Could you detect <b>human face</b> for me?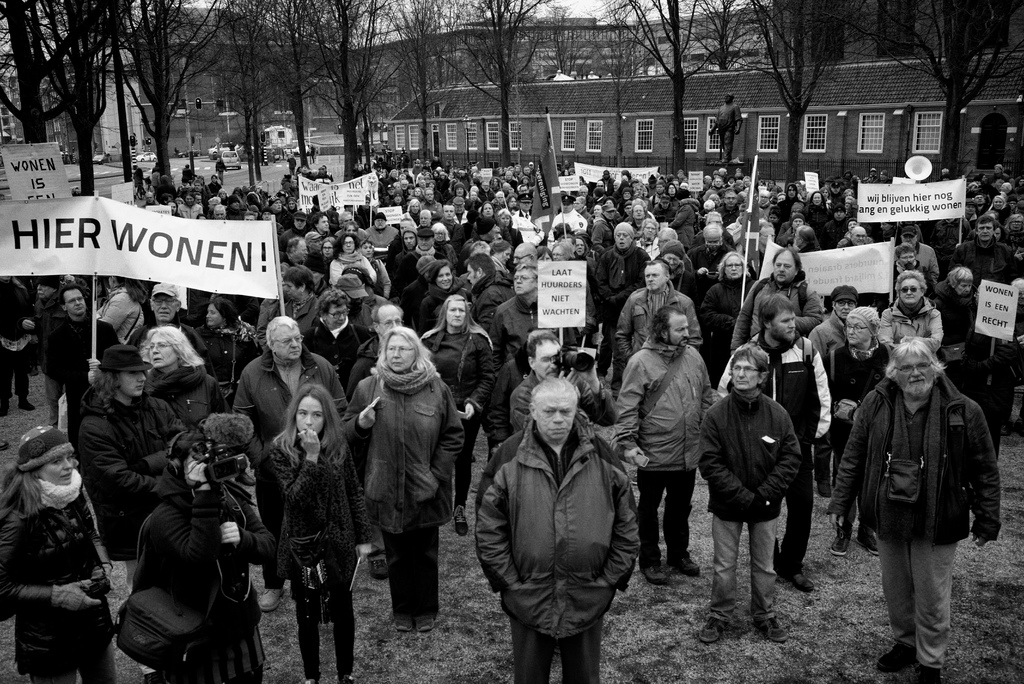
Detection result: x1=41, y1=453, x2=74, y2=484.
